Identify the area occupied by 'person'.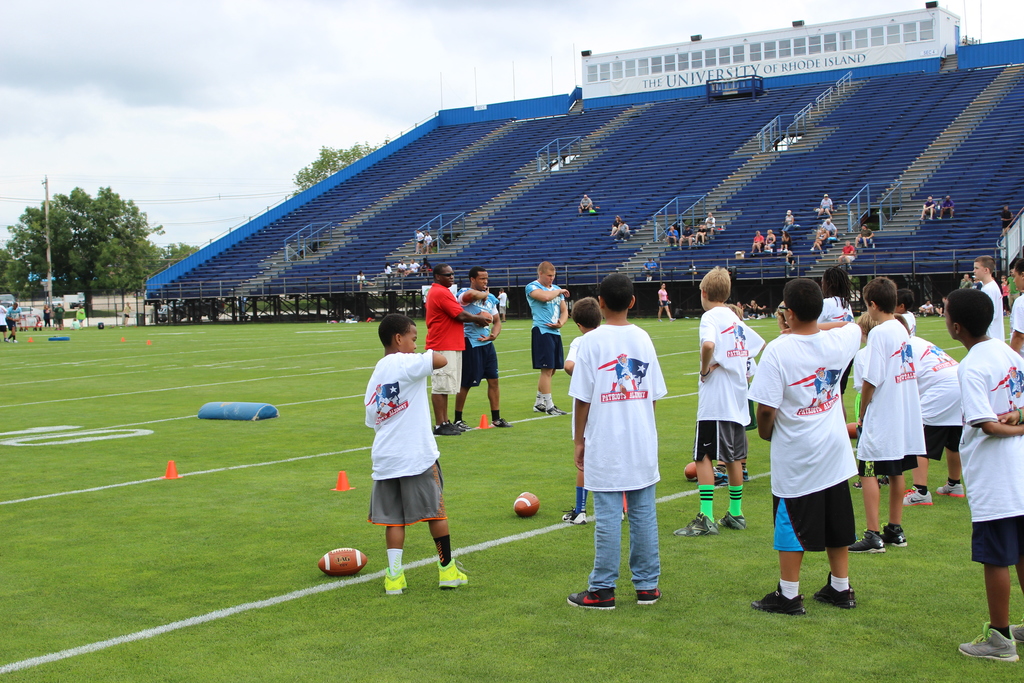
Area: region(810, 226, 829, 254).
